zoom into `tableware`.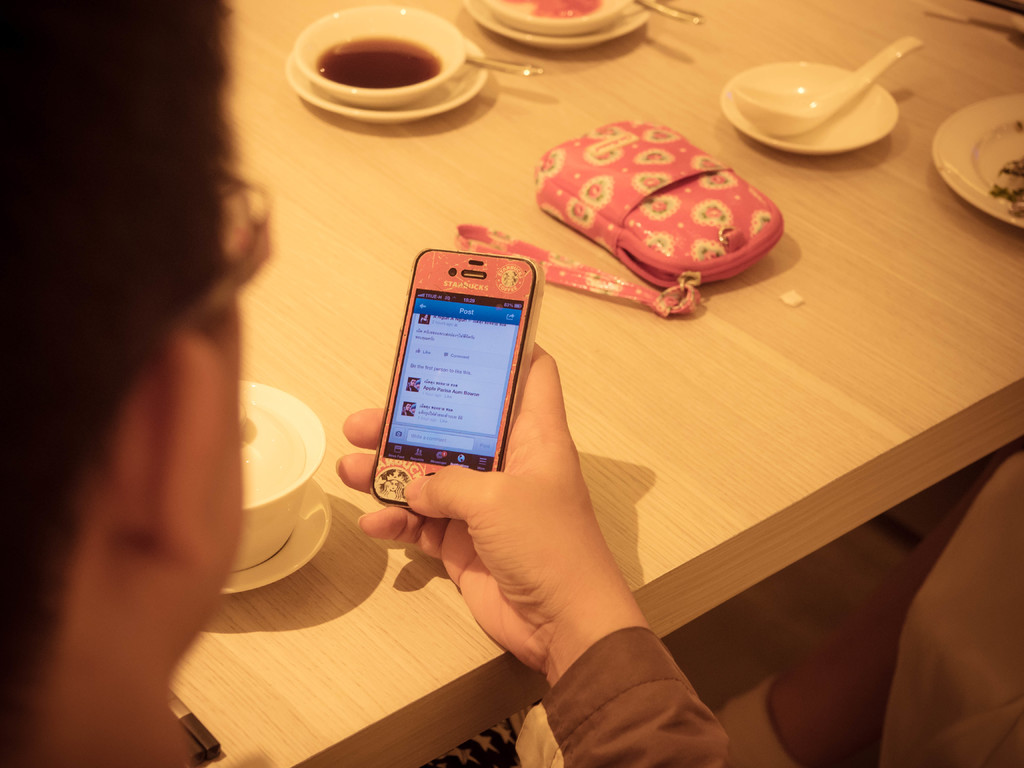
Zoom target: [287,42,488,124].
